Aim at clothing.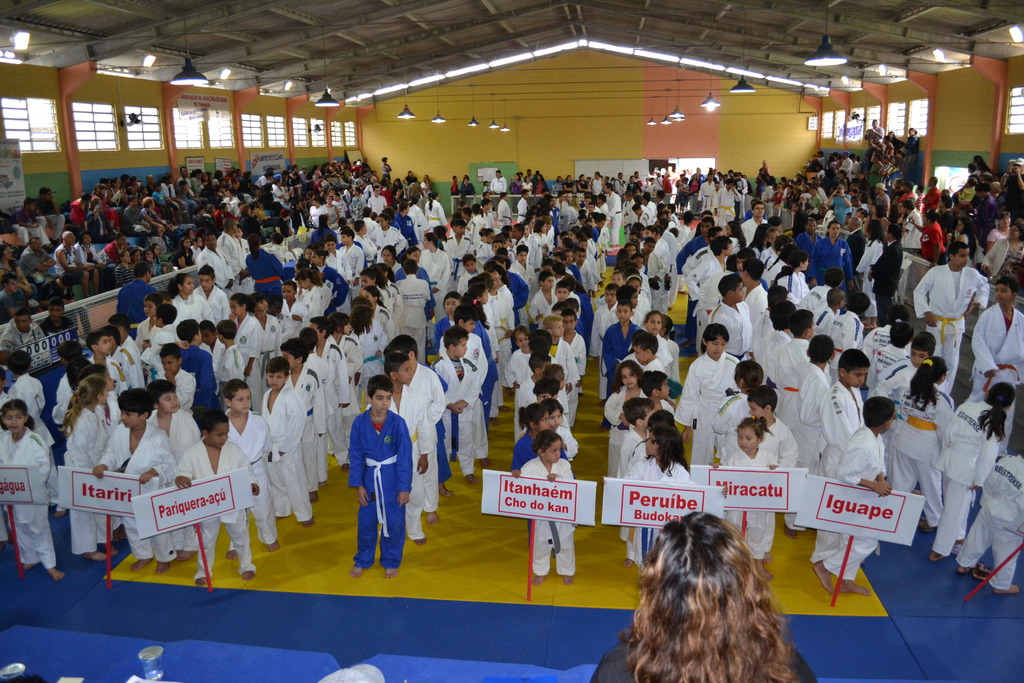
Aimed at region(808, 236, 851, 312).
